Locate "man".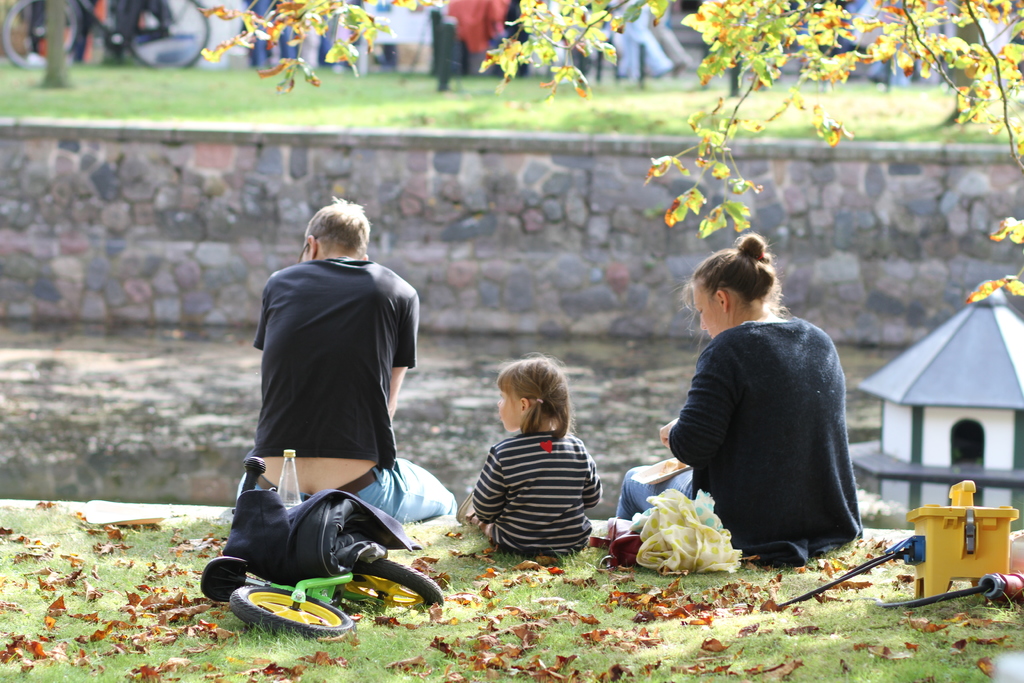
Bounding box: (237,201,456,522).
